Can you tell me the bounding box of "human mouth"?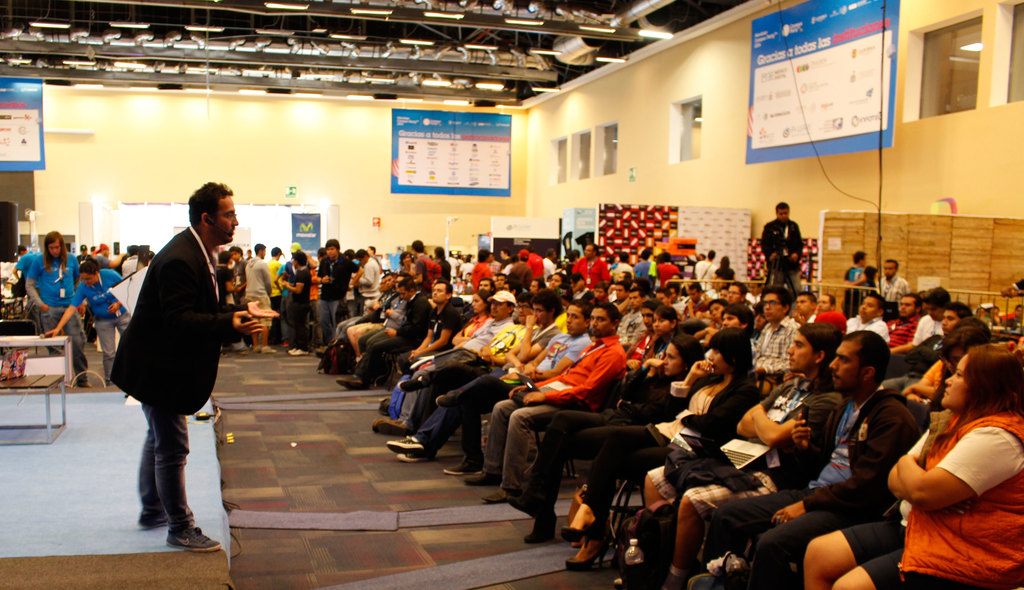
<box>564,321,573,333</box>.
